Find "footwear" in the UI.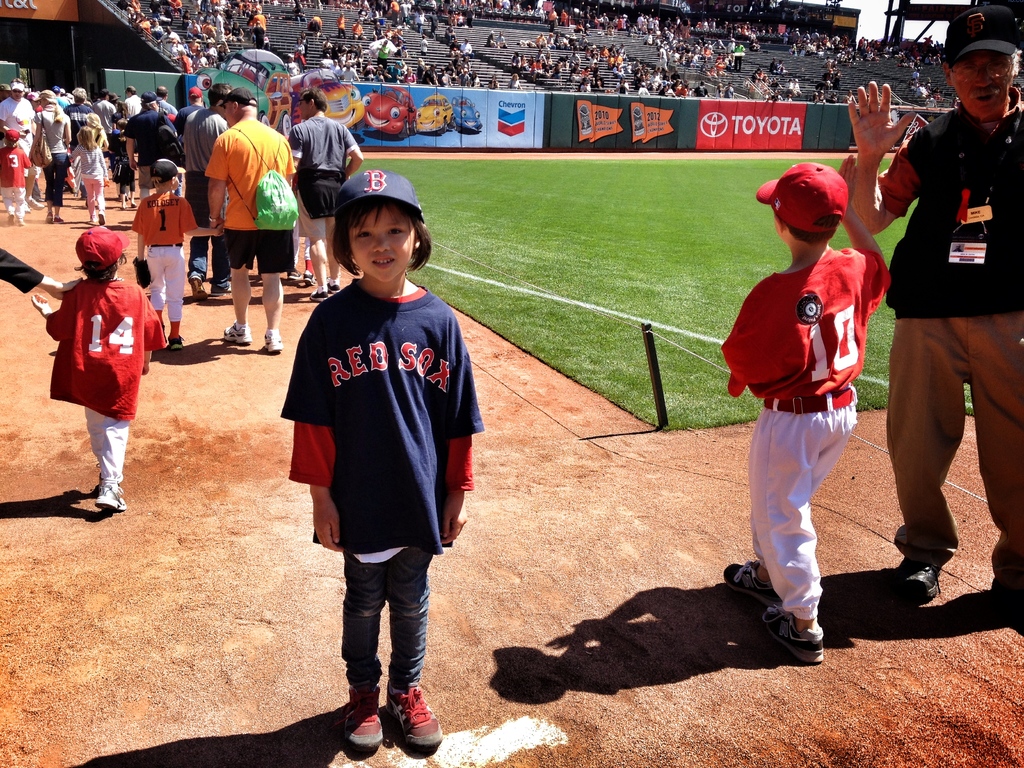
UI element at Rect(210, 283, 237, 296).
